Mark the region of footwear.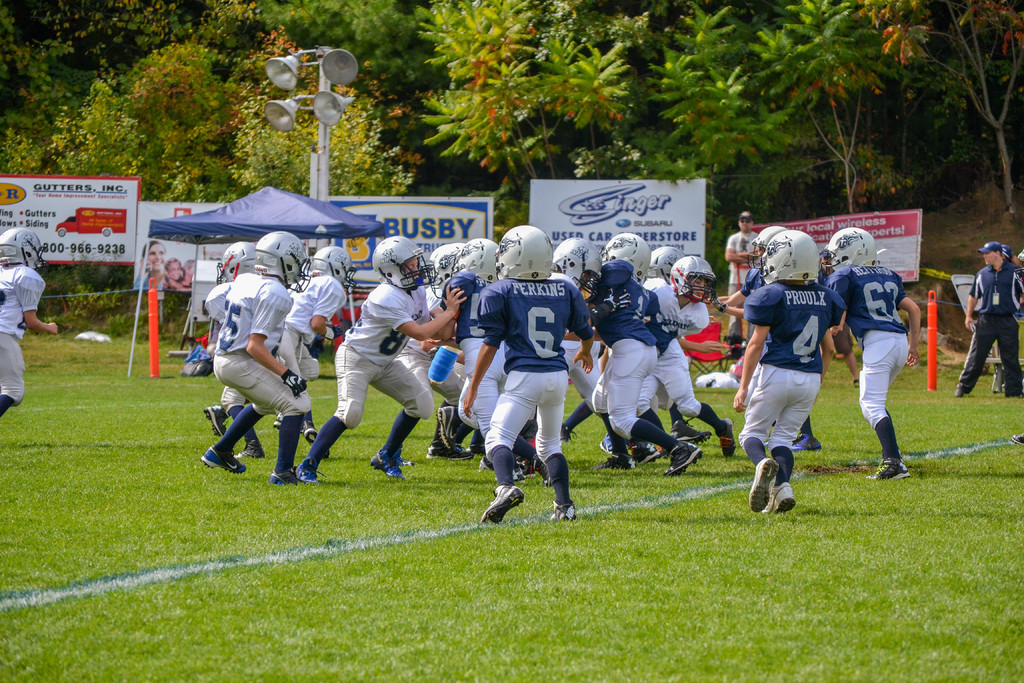
Region: detection(301, 420, 331, 459).
